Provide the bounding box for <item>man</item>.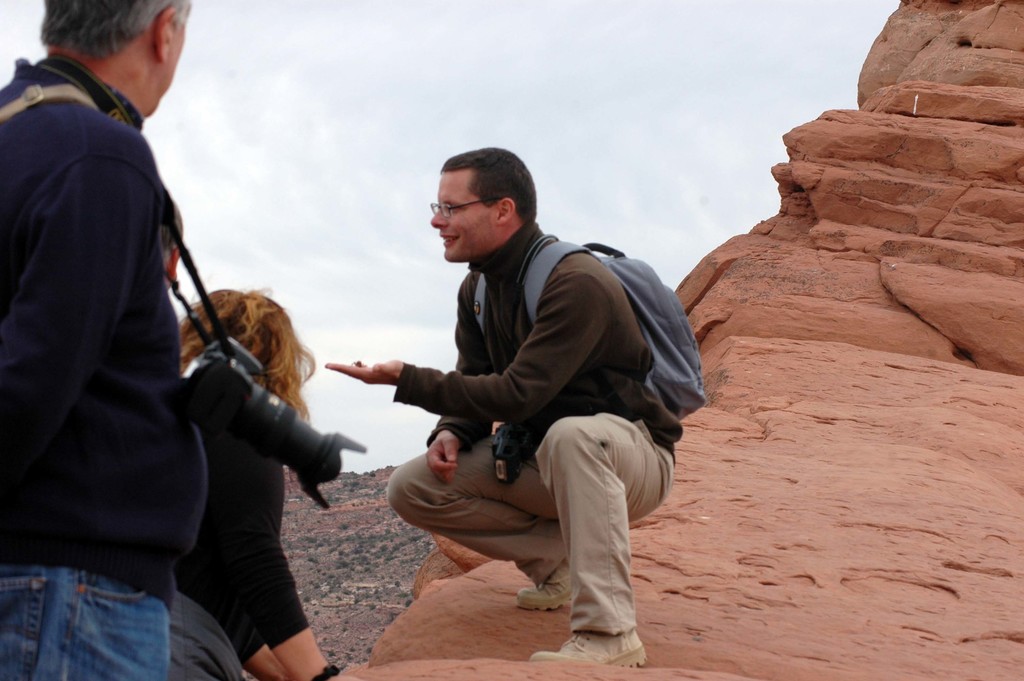
region(359, 160, 697, 668).
